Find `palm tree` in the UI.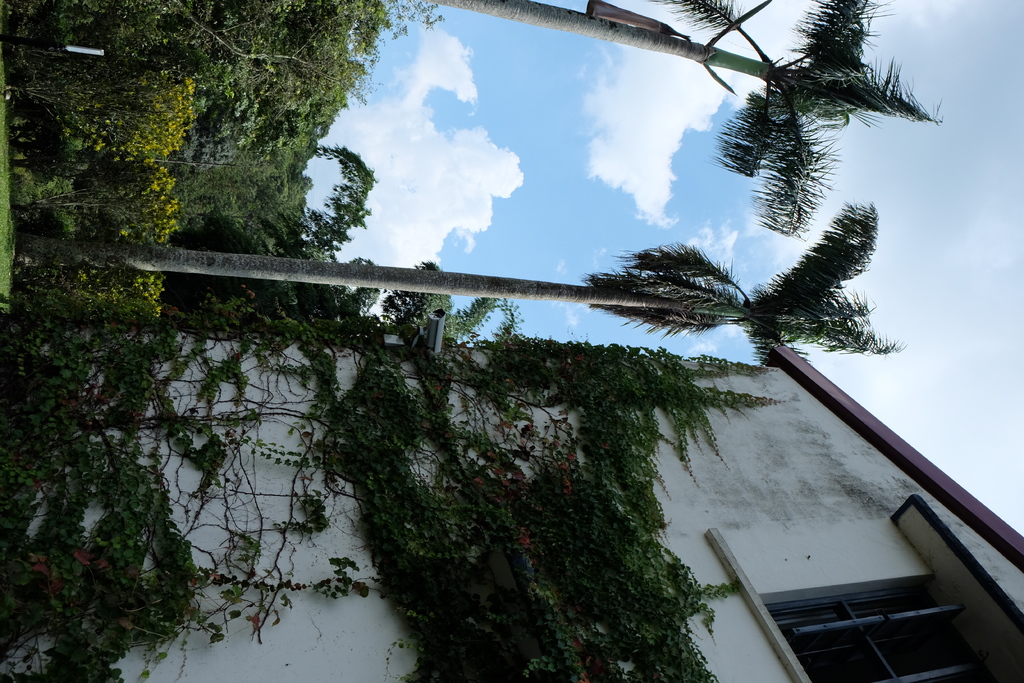
UI element at 403 0 938 201.
